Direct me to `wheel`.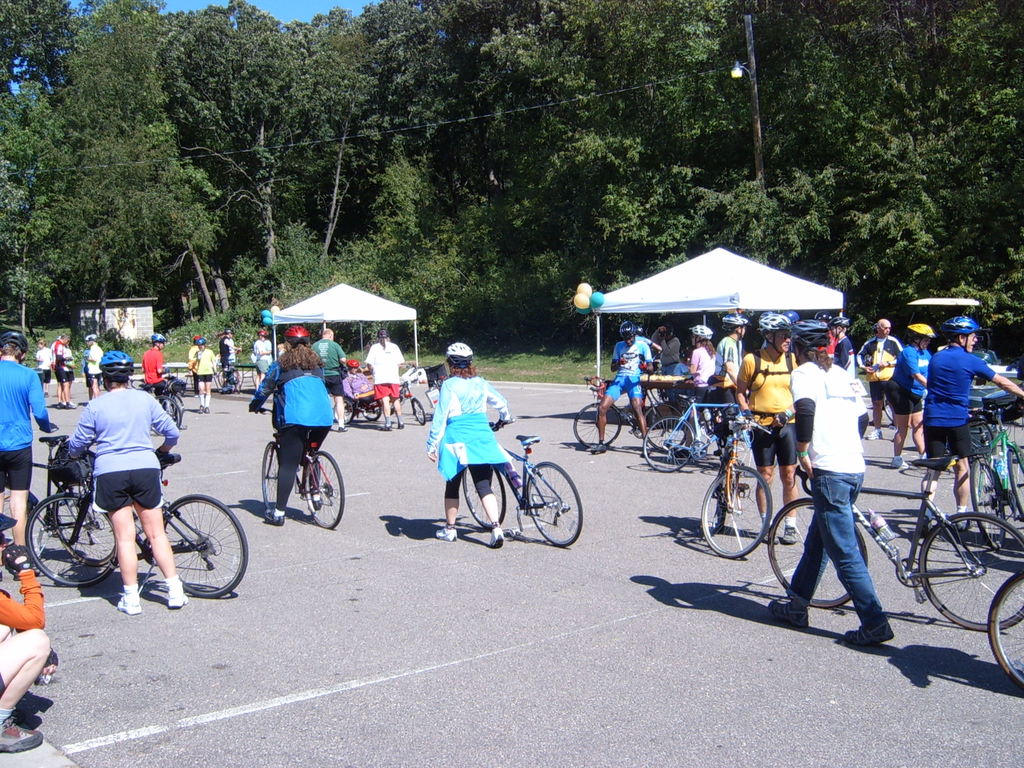
Direction: select_region(233, 371, 242, 394).
